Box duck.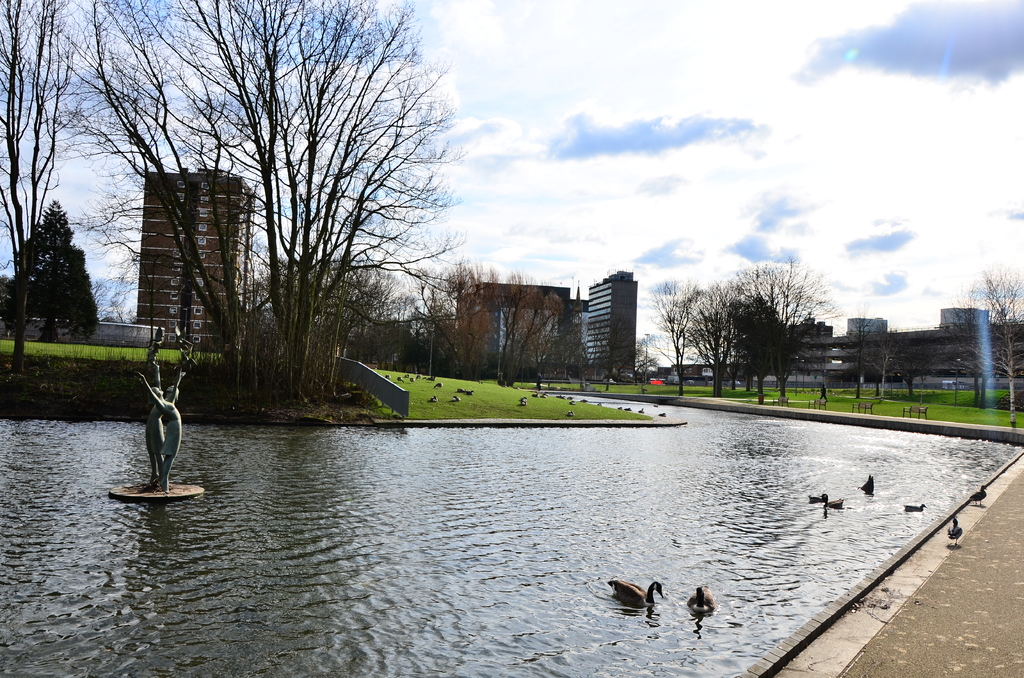
[394, 373, 399, 380].
